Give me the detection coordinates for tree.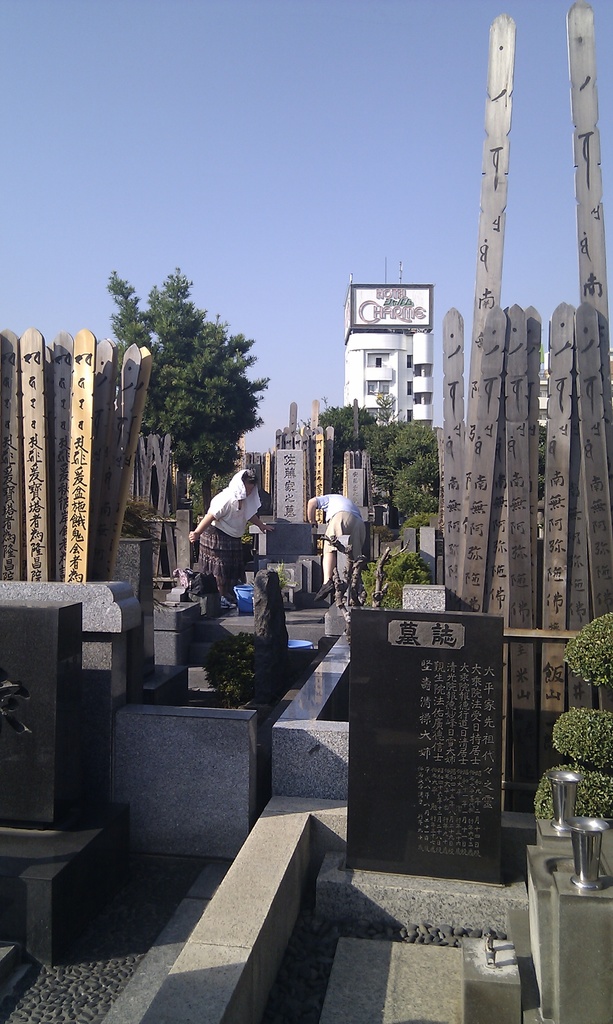
[left=141, top=295, right=263, bottom=465].
